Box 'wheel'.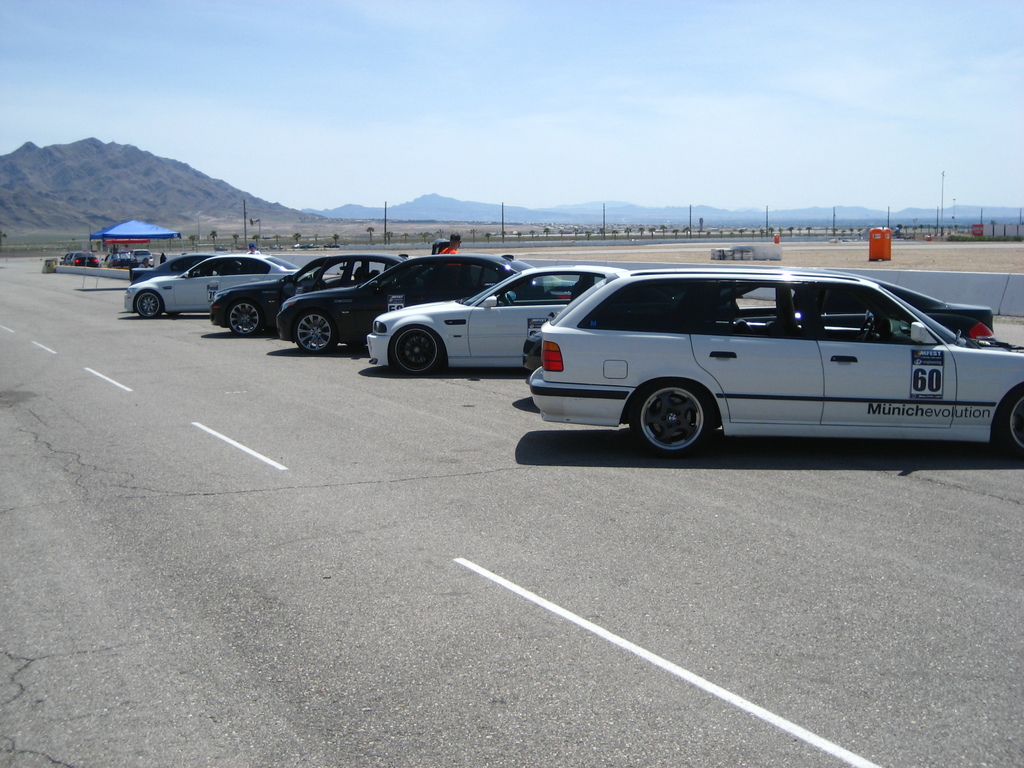
bbox=[999, 389, 1023, 456].
